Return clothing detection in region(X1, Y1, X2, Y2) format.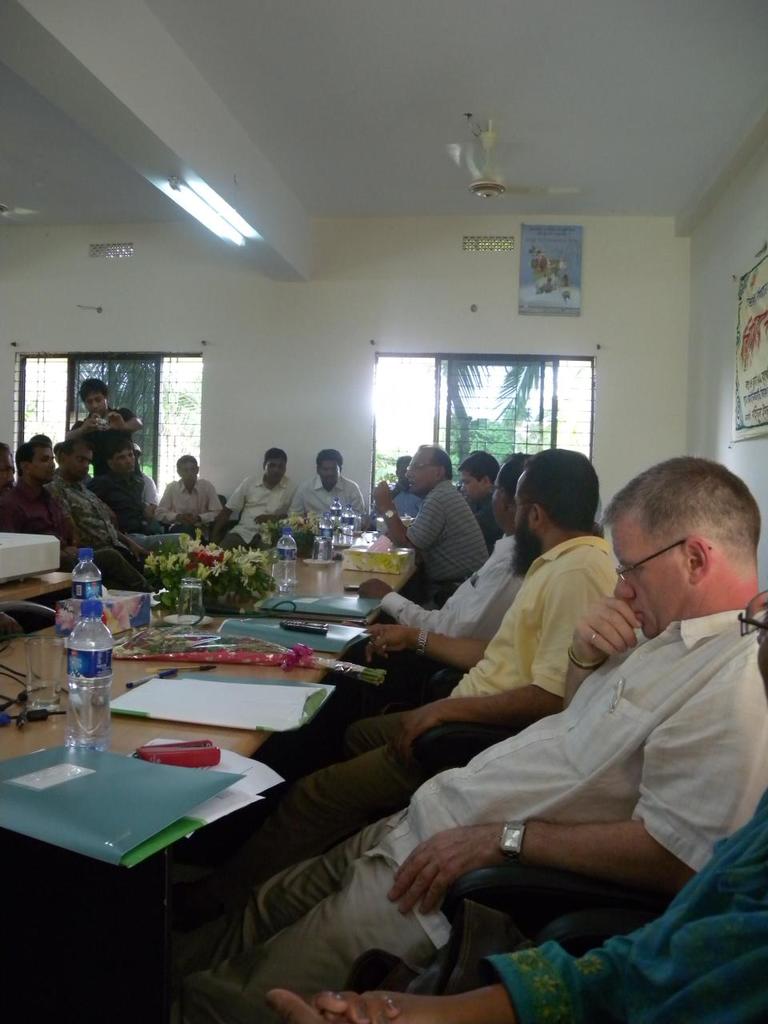
region(290, 478, 362, 547).
